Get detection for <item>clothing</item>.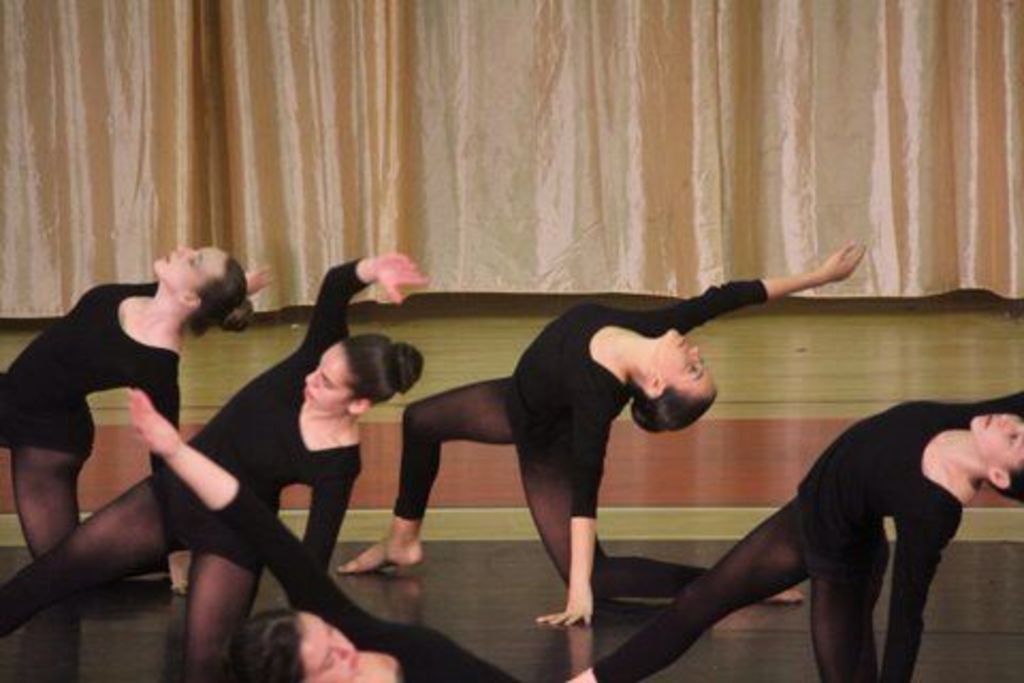
Detection: [0,256,361,681].
